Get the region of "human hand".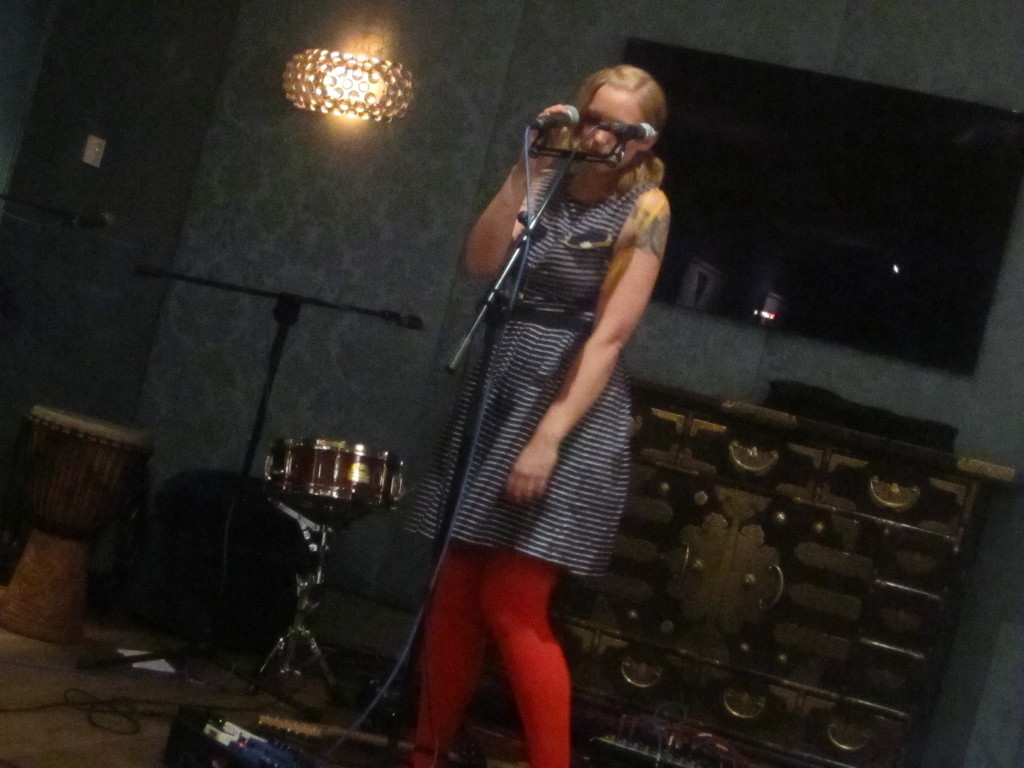
locate(518, 105, 571, 172).
